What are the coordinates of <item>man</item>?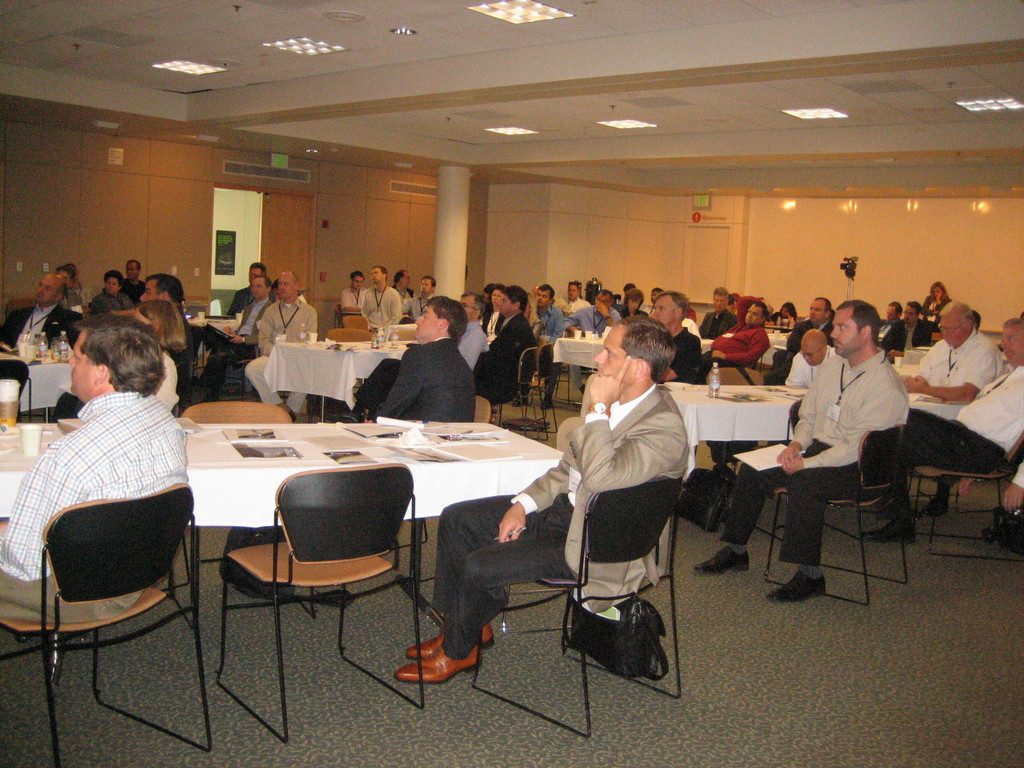
bbox(694, 290, 735, 330).
